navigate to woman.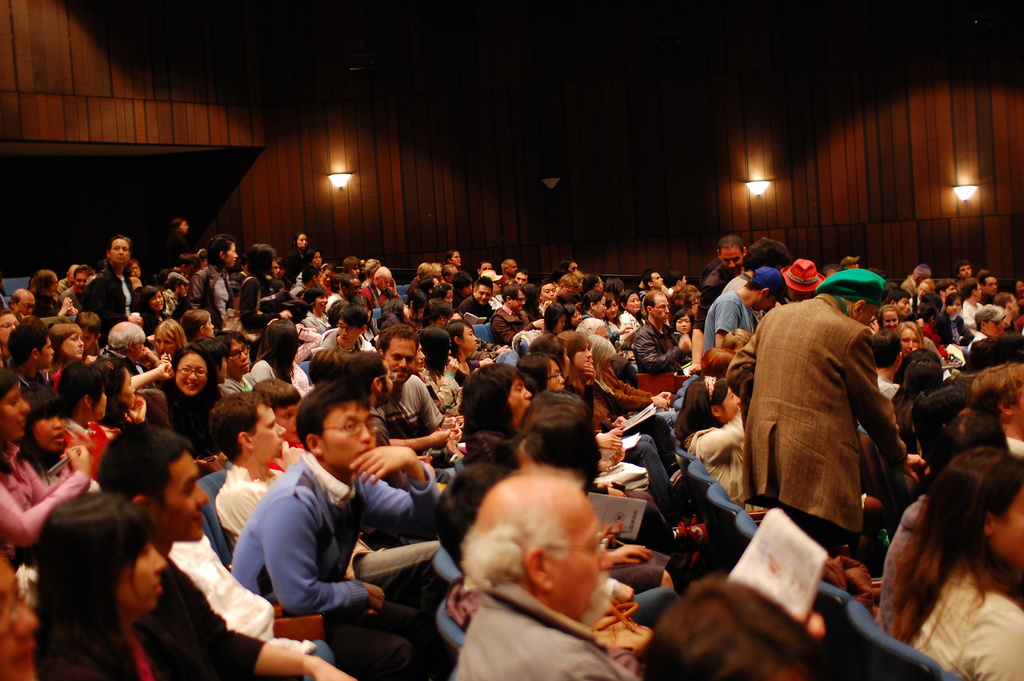
Navigation target: 0 365 85 566.
